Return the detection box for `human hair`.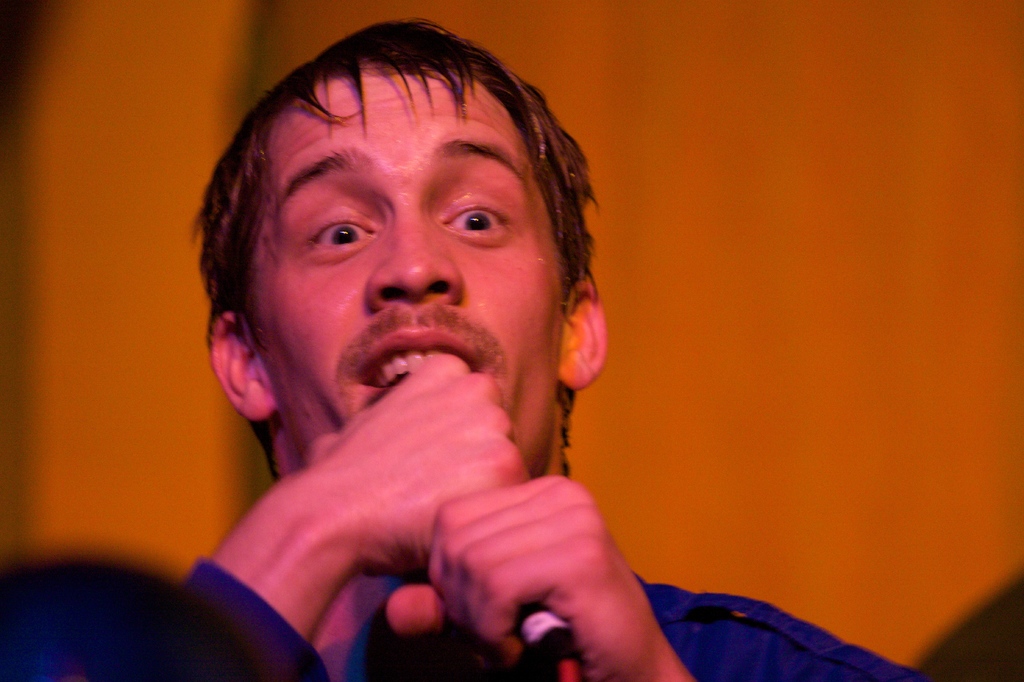
[202, 38, 581, 364].
